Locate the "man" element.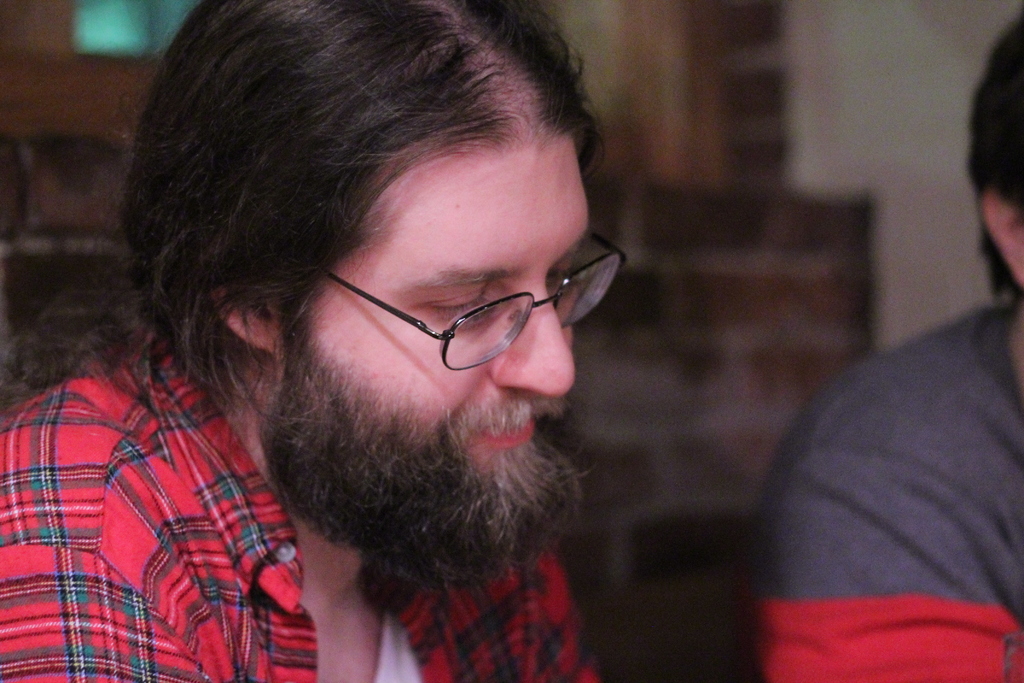
Element bbox: {"x1": 0, "y1": 0, "x2": 627, "y2": 682}.
